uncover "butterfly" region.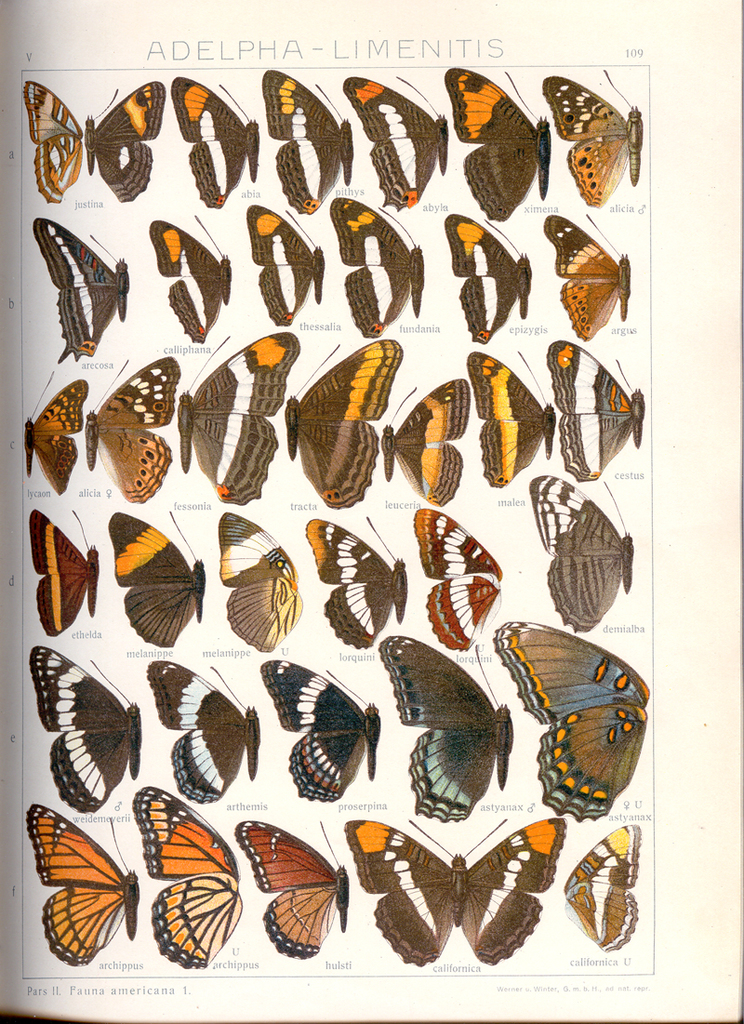
Uncovered: {"left": 28, "top": 646, "right": 136, "bottom": 807}.
